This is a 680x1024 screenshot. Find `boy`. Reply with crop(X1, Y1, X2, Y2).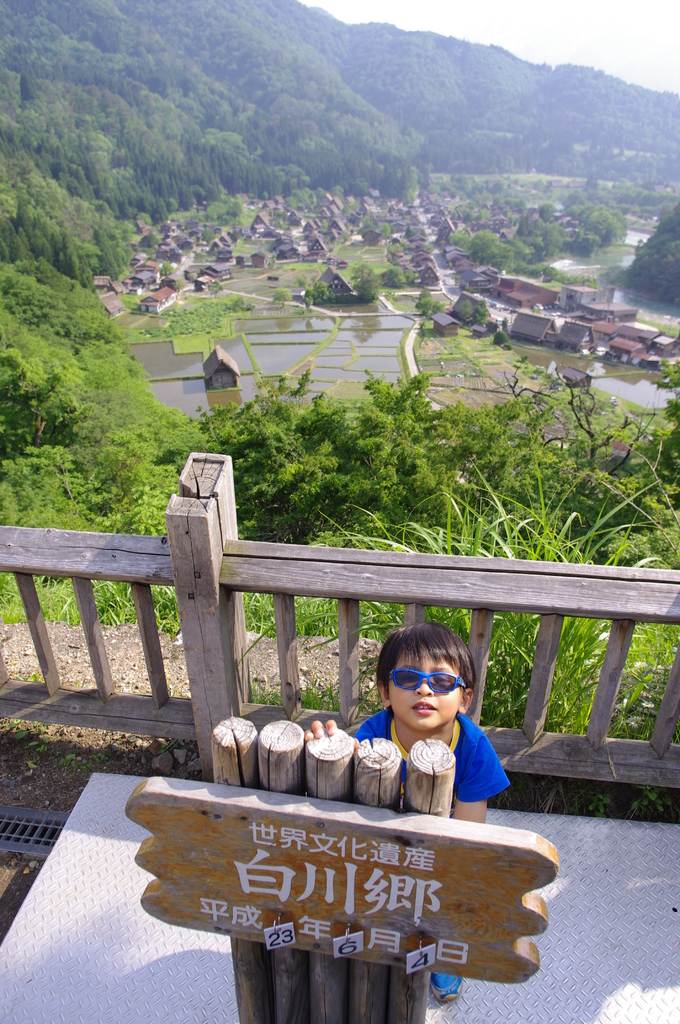
crop(294, 616, 512, 1008).
